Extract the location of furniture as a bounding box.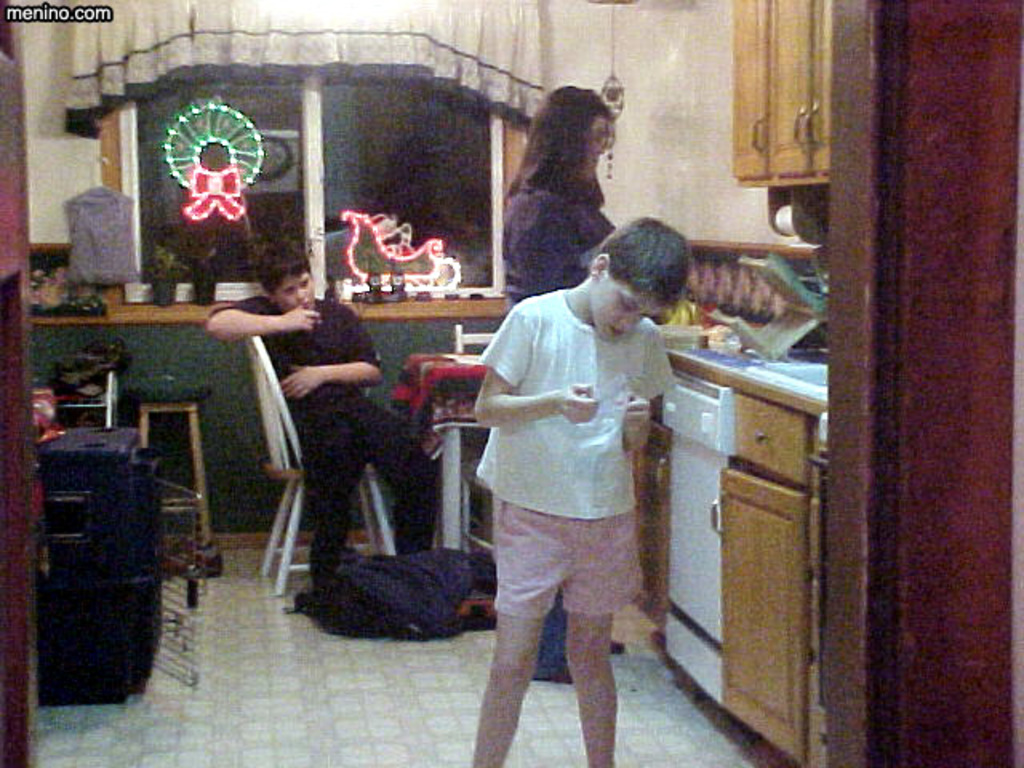
(658, 347, 826, 766).
